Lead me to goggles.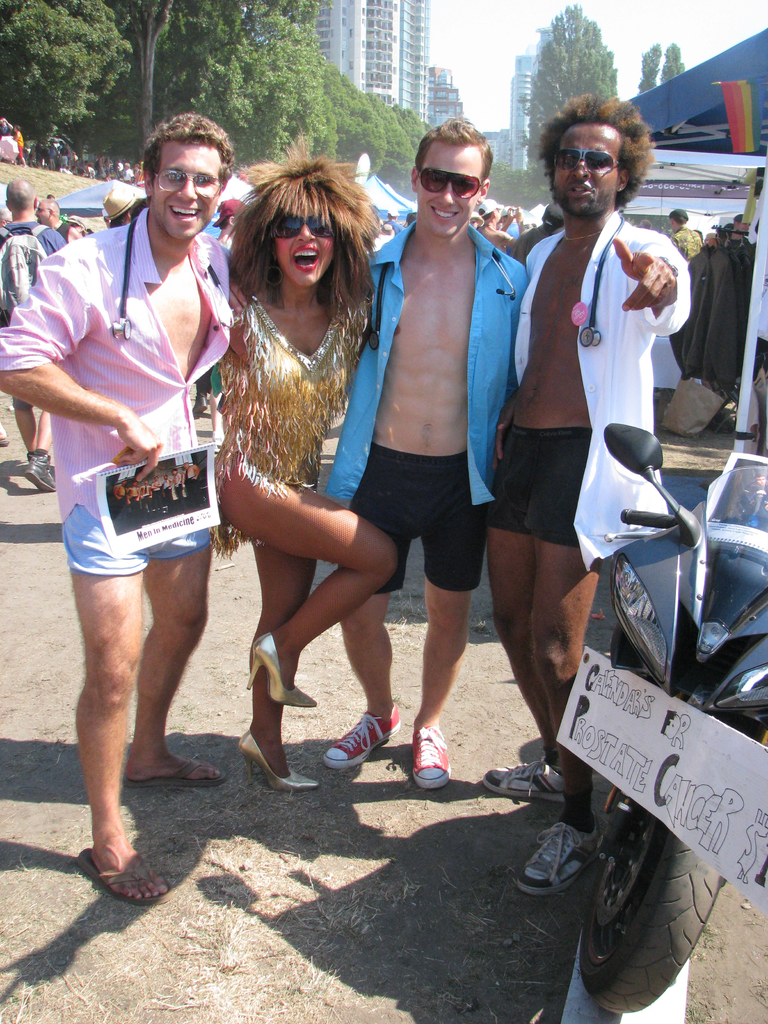
Lead to x1=551, y1=144, x2=620, y2=175.
